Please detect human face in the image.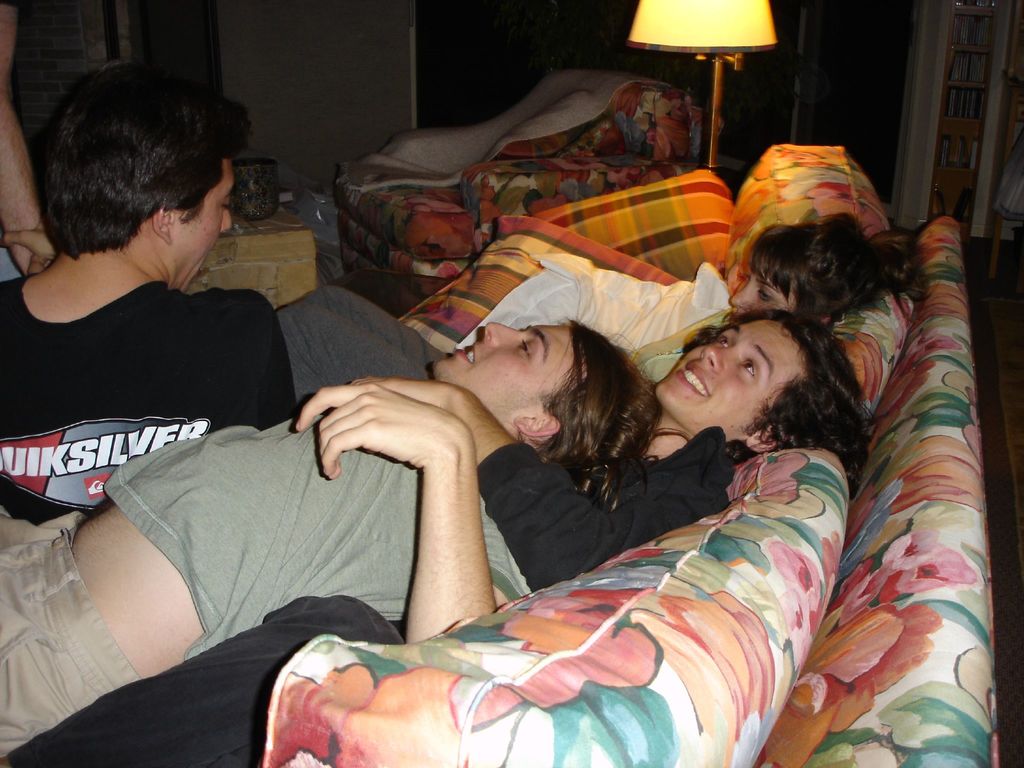
pyautogui.locateOnScreen(652, 322, 795, 445).
